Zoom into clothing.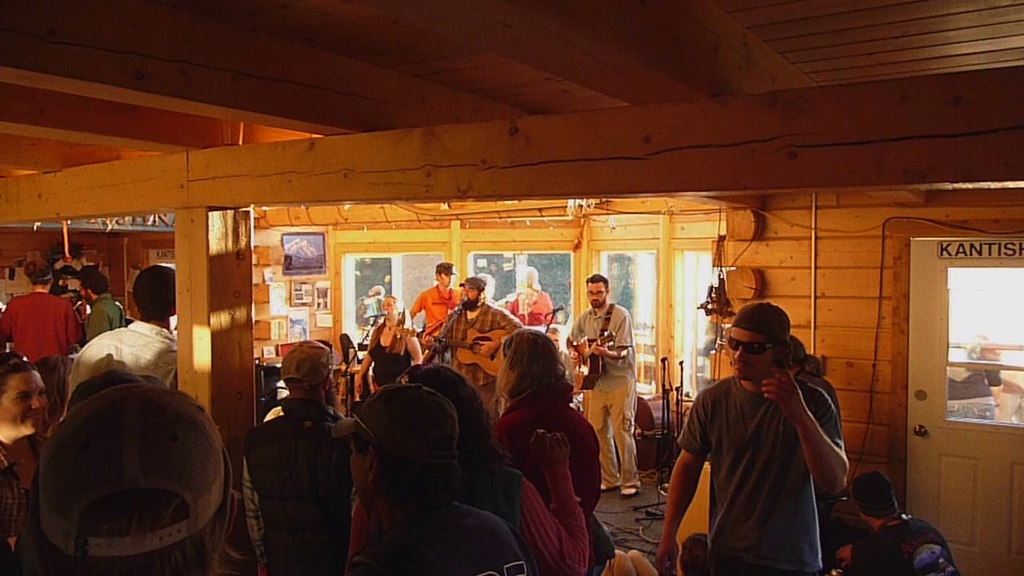
Zoom target: detection(670, 369, 846, 575).
